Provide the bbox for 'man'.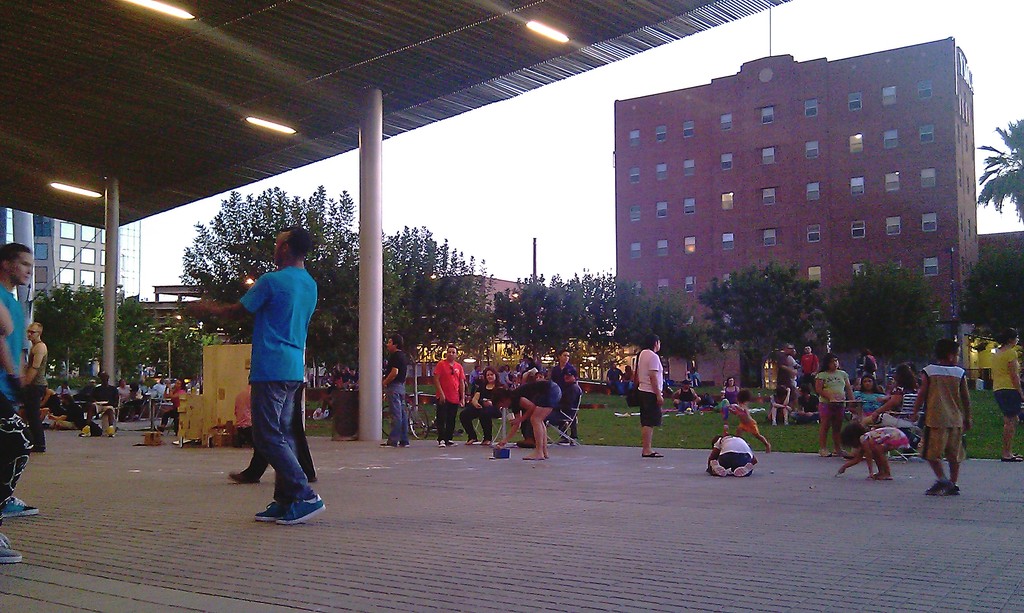
23 319 45 452.
